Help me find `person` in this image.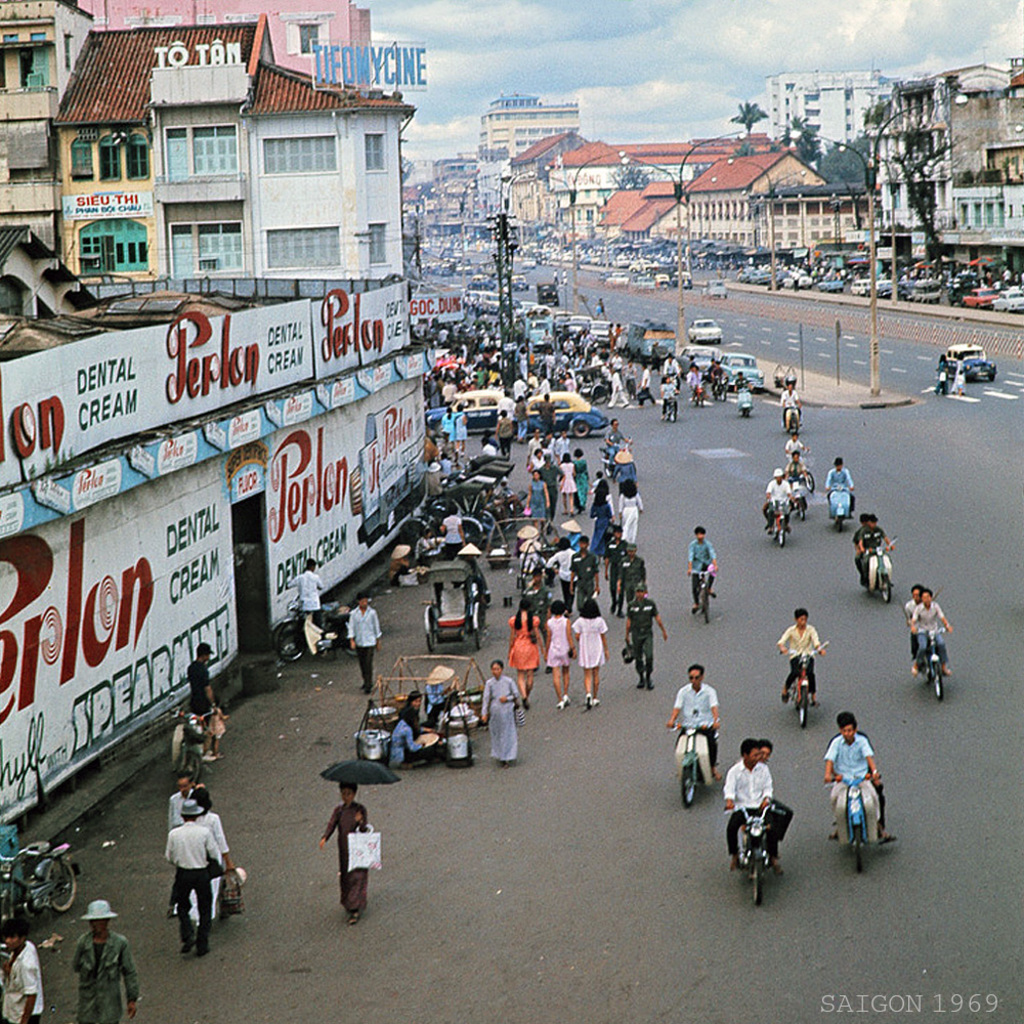
Found it: {"x1": 665, "y1": 662, "x2": 725, "y2": 776}.
